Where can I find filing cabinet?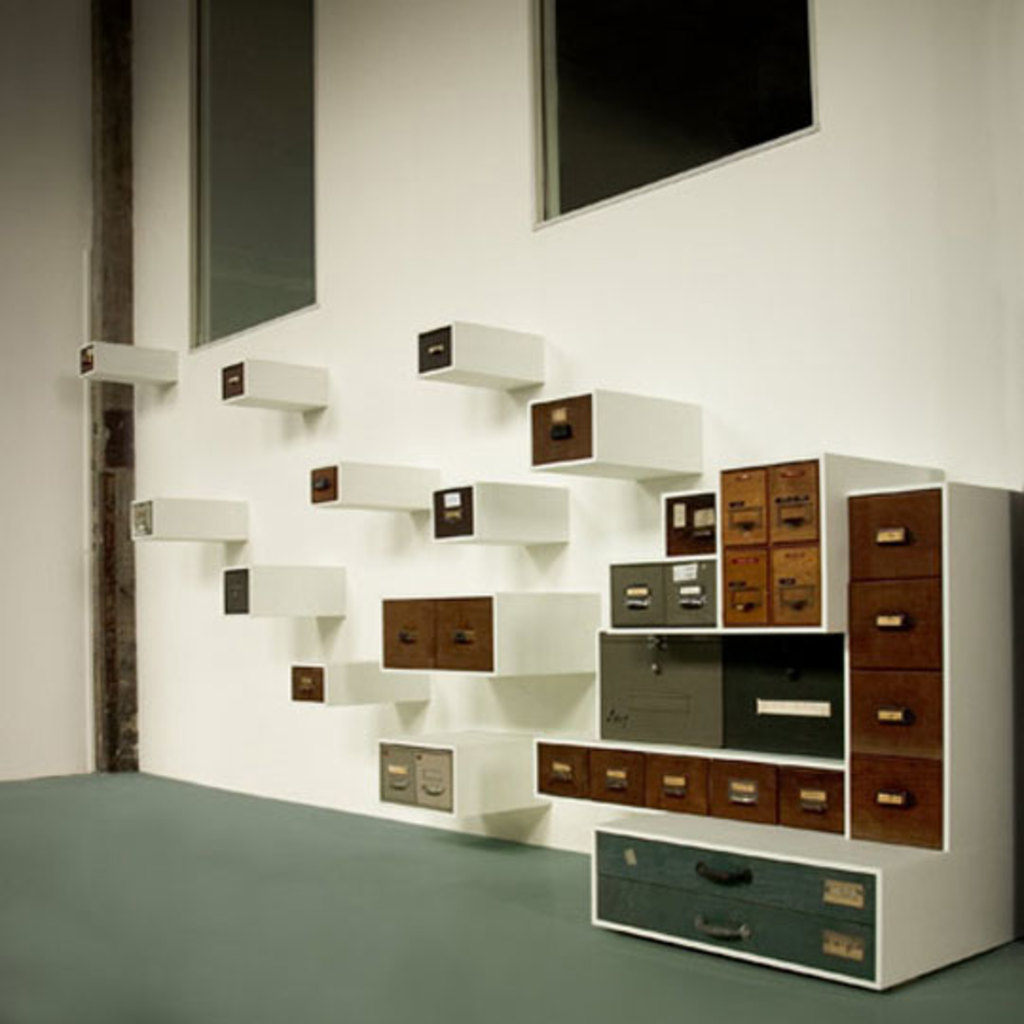
You can find it at (x1=527, y1=383, x2=700, y2=491).
